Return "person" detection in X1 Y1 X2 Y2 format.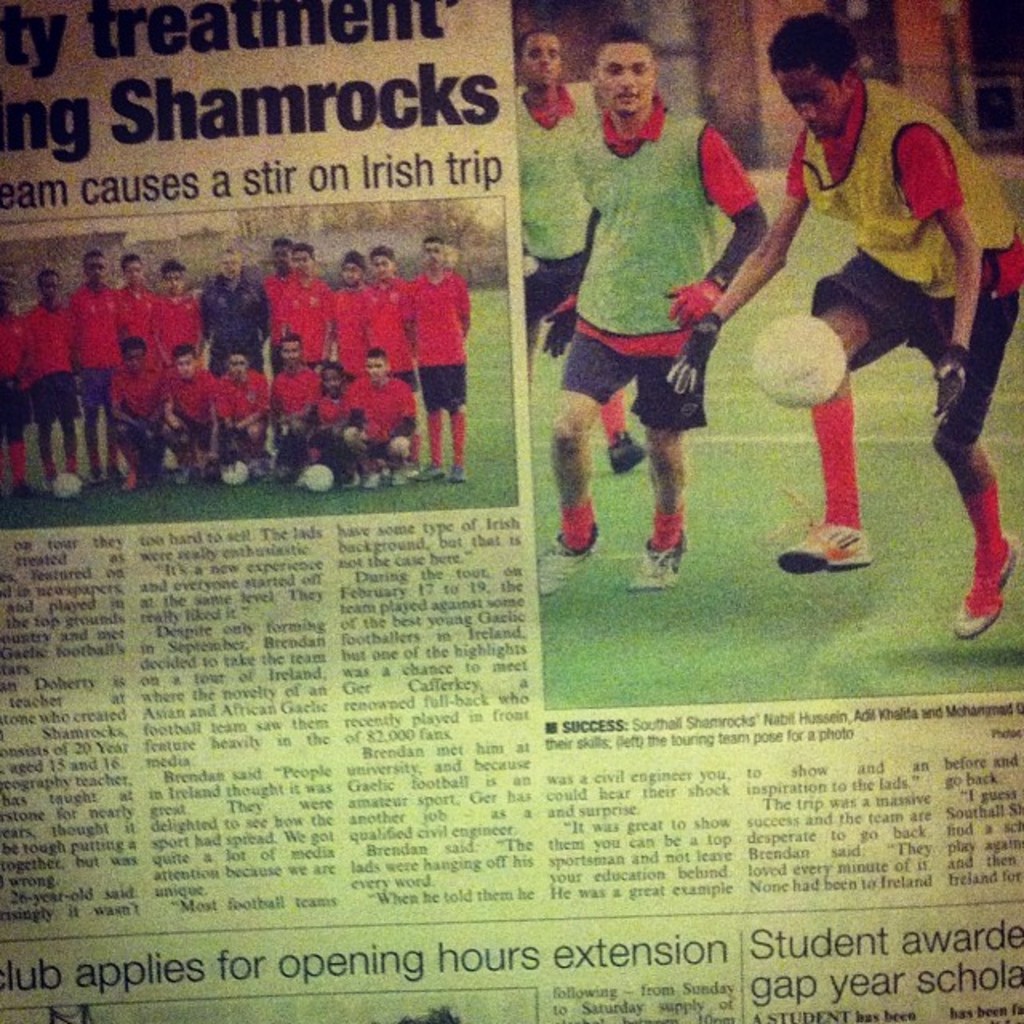
155 341 218 475.
